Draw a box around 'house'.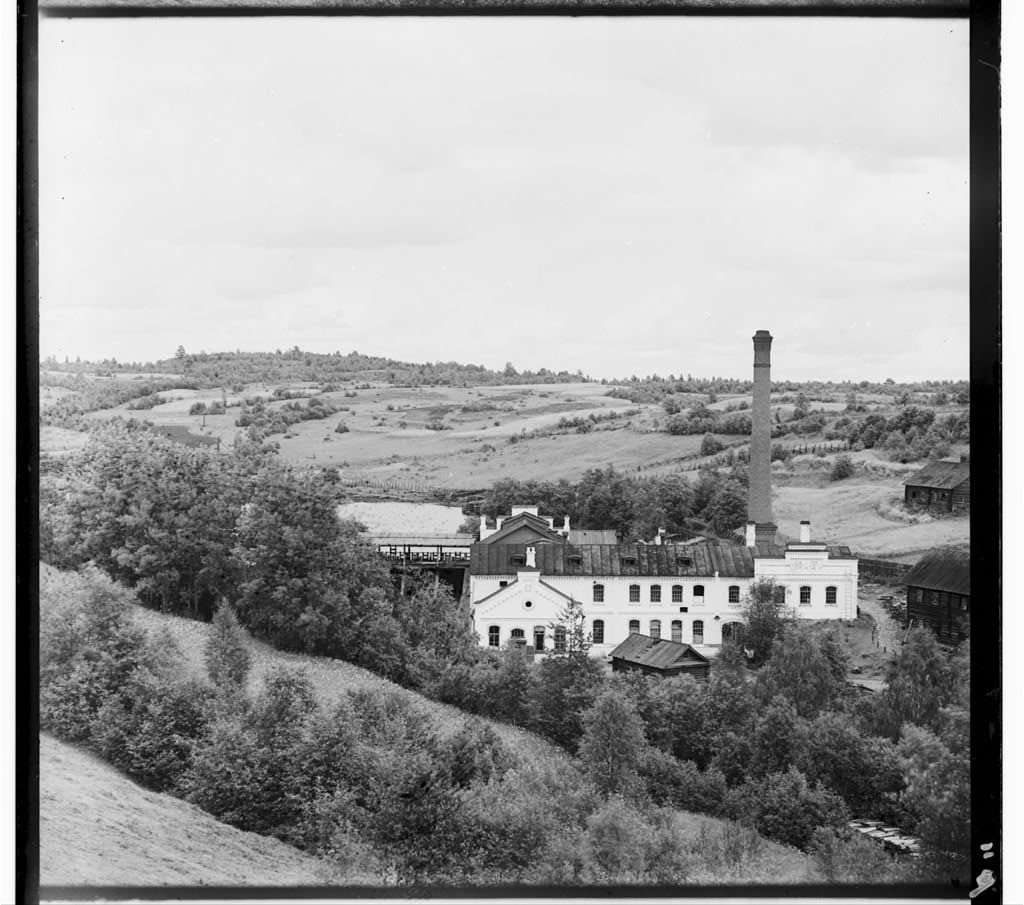
[463, 505, 860, 667].
